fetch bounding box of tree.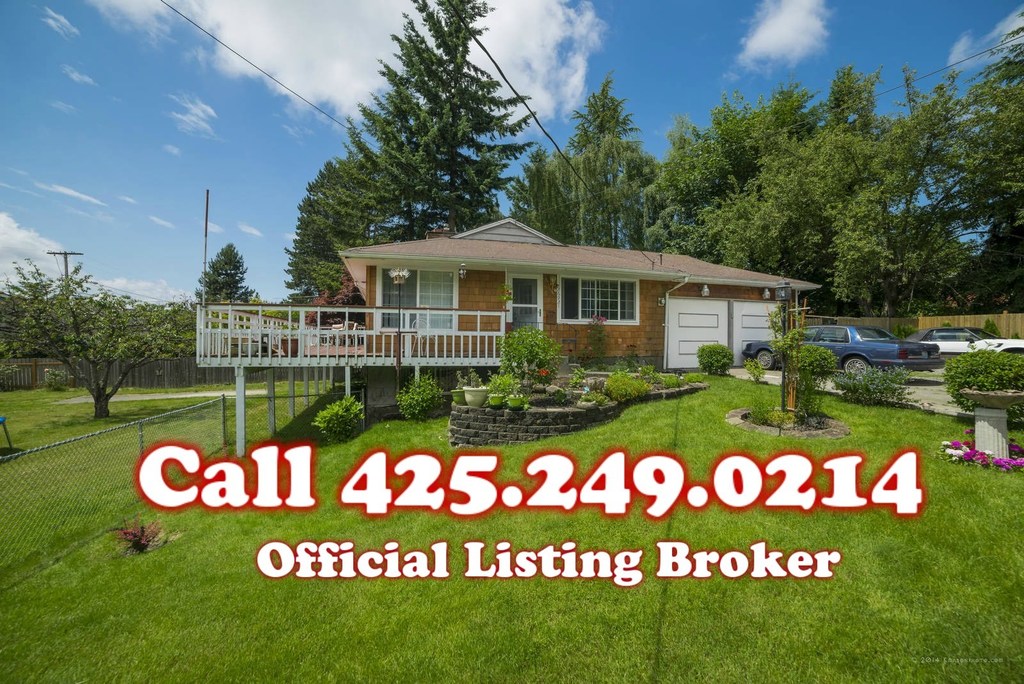
Bbox: 649, 67, 936, 309.
